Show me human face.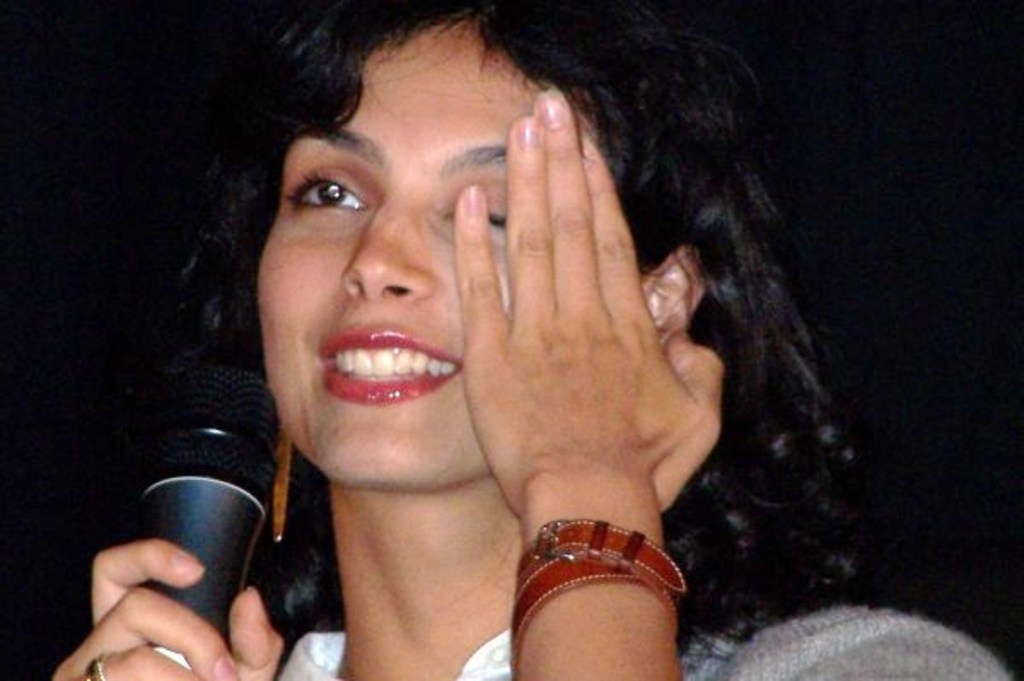
human face is here: <region>253, 34, 567, 497</region>.
